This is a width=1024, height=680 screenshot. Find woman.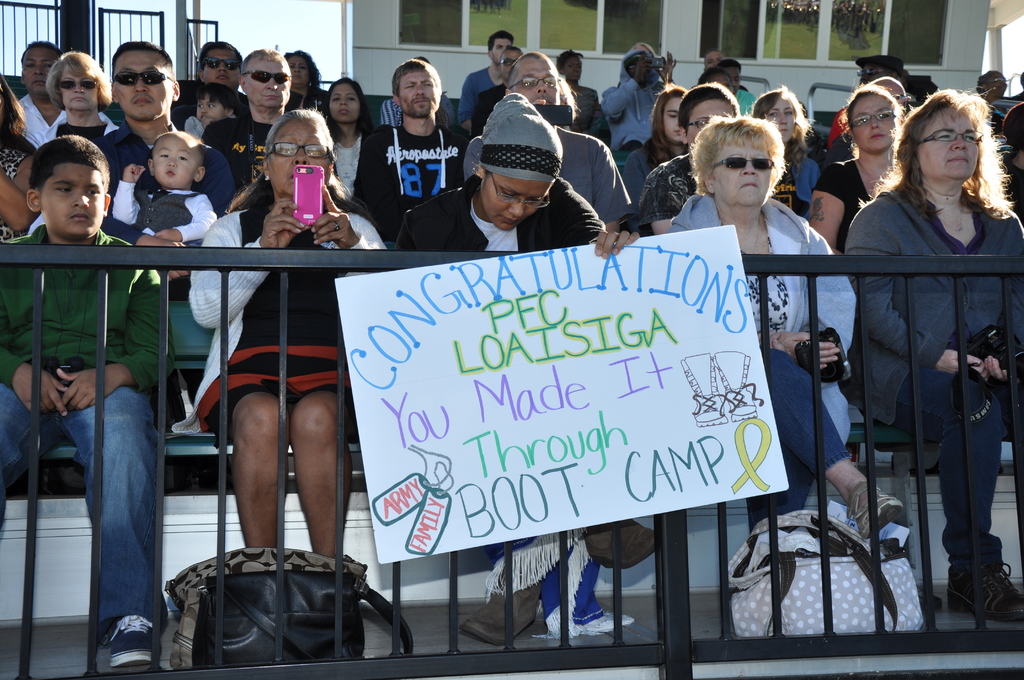
Bounding box: <bbox>39, 49, 122, 140</bbox>.
